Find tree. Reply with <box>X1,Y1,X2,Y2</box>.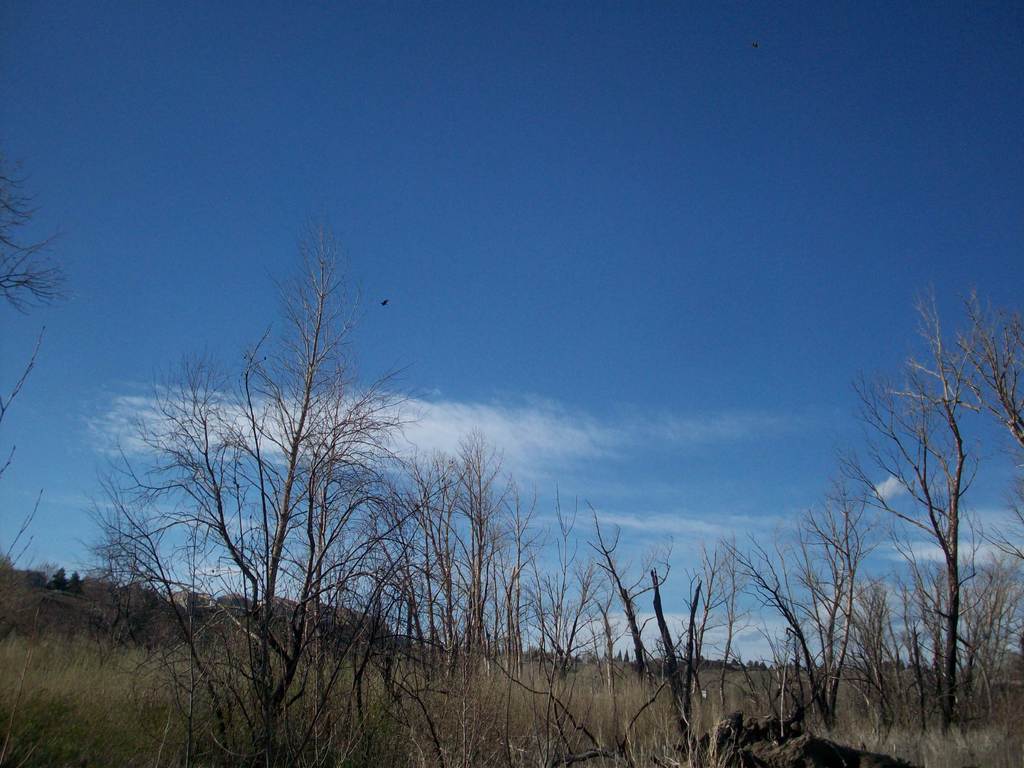
<box>534,487,691,712</box>.
